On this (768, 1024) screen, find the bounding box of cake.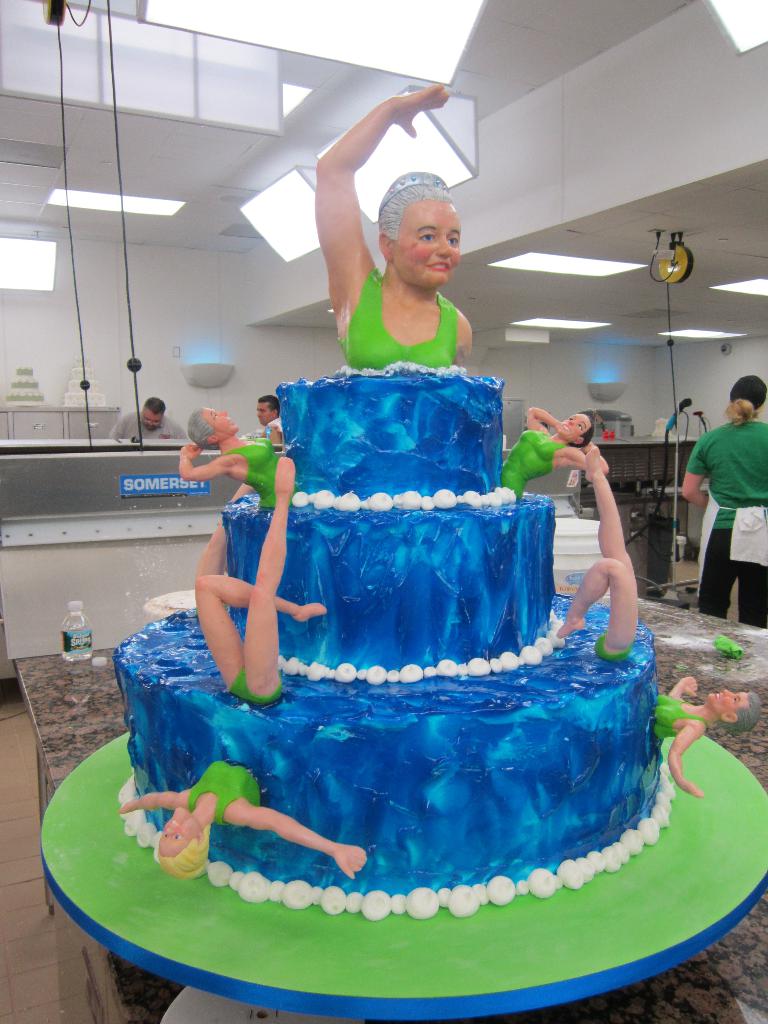
Bounding box: crop(42, 80, 767, 1019).
